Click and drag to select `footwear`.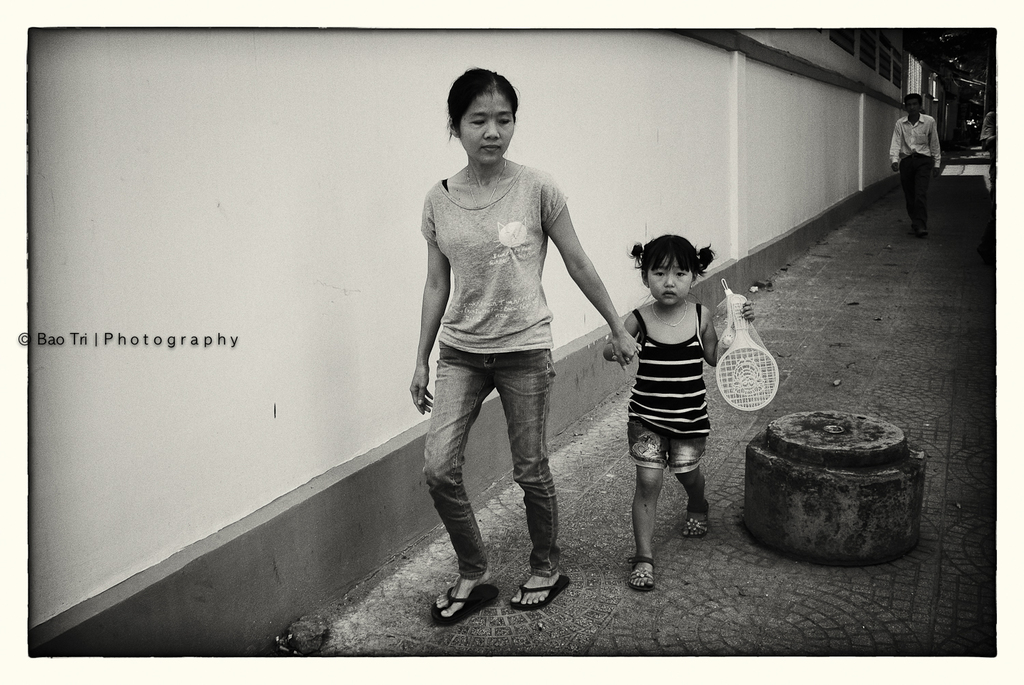
Selection: bbox=(505, 576, 571, 614).
